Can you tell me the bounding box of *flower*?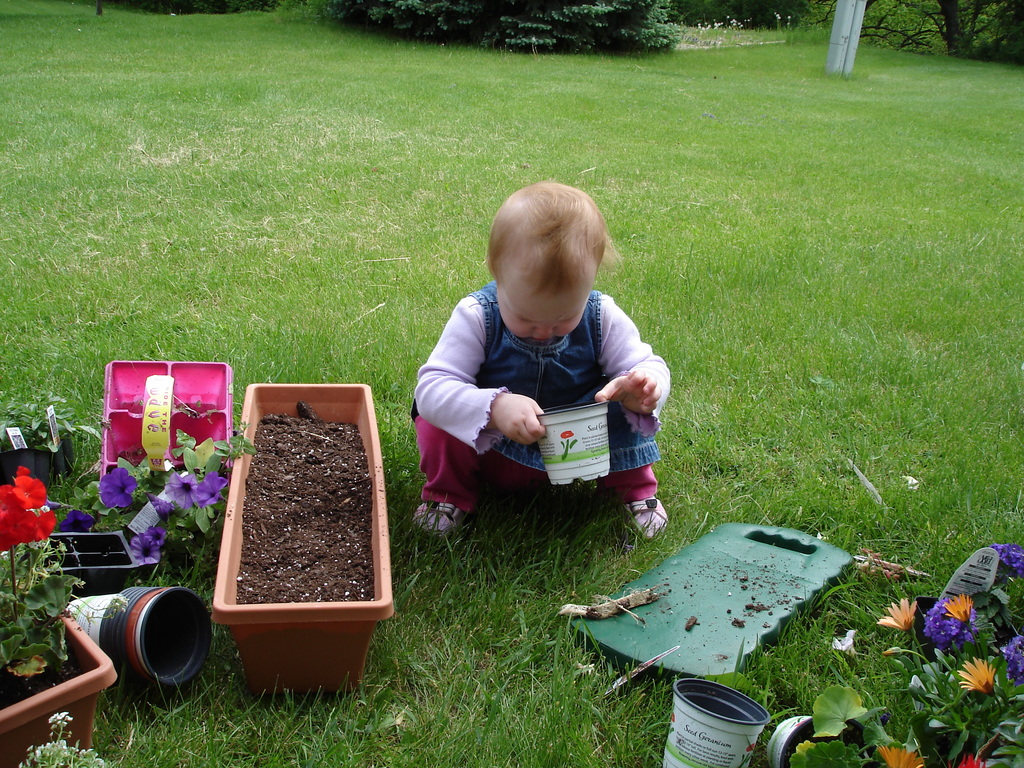
rect(990, 540, 1023, 579).
